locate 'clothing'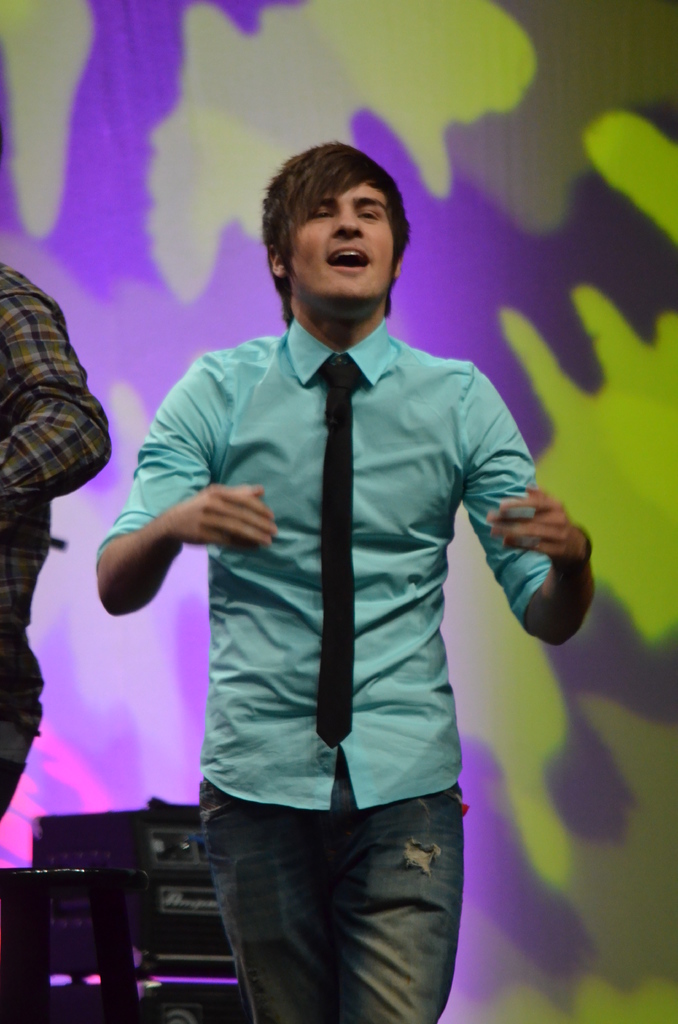
[x1=93, y1=337, x2=570, y2=1023]
